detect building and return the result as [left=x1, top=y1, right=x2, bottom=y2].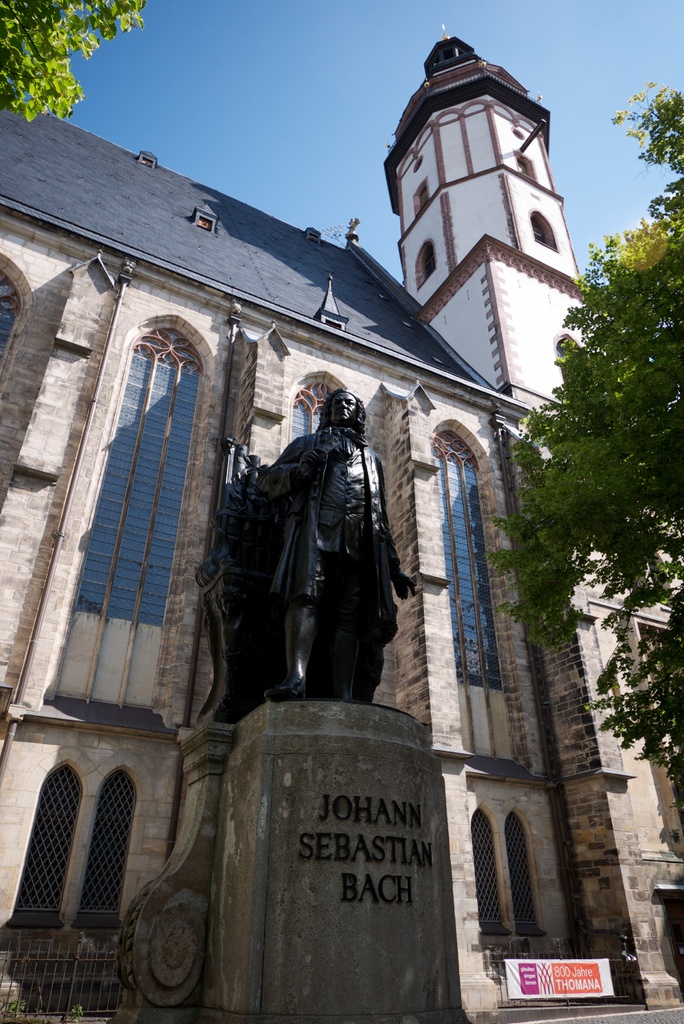
[left=0, top=20, right=683, bottom=1022].
